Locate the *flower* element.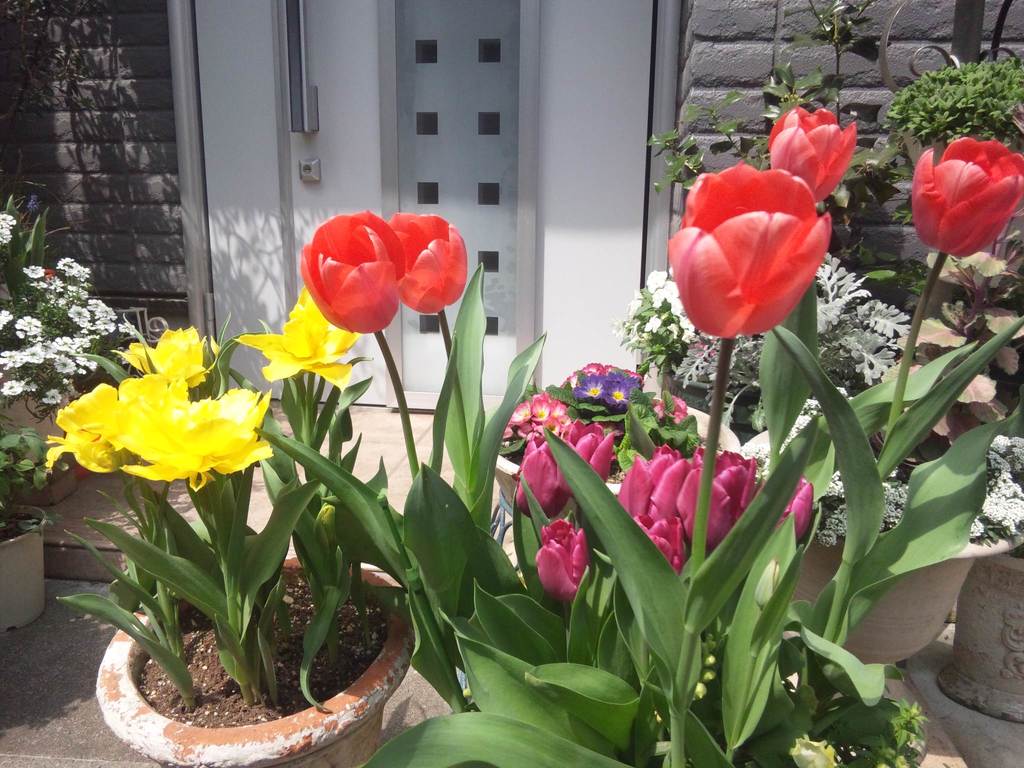
Element bbox: [left=648, top=392, right=695, bottom=426].
